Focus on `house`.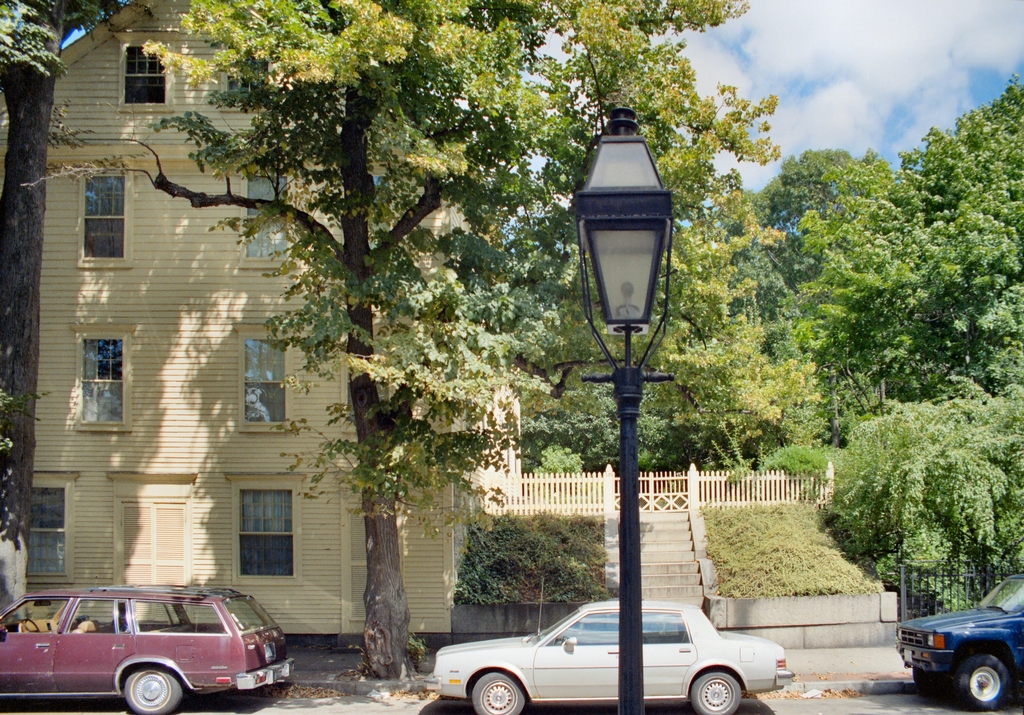
Focused at (x1=0, y1=0, x2=521, y2=638).
